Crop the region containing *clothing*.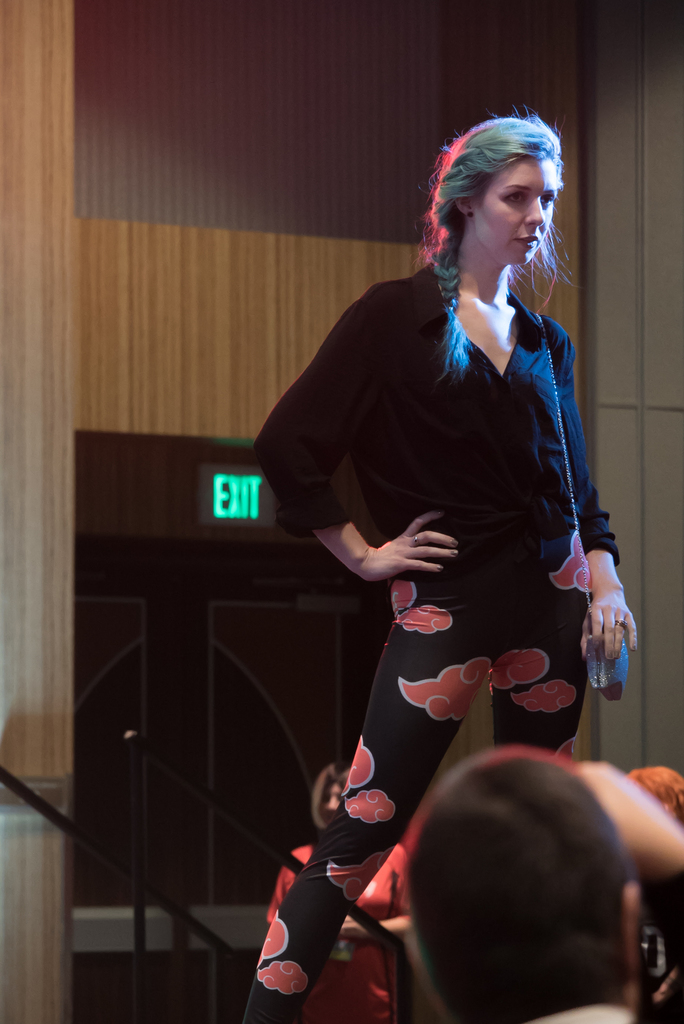
Crop region: bbox=[289, 219, 617, 838].
